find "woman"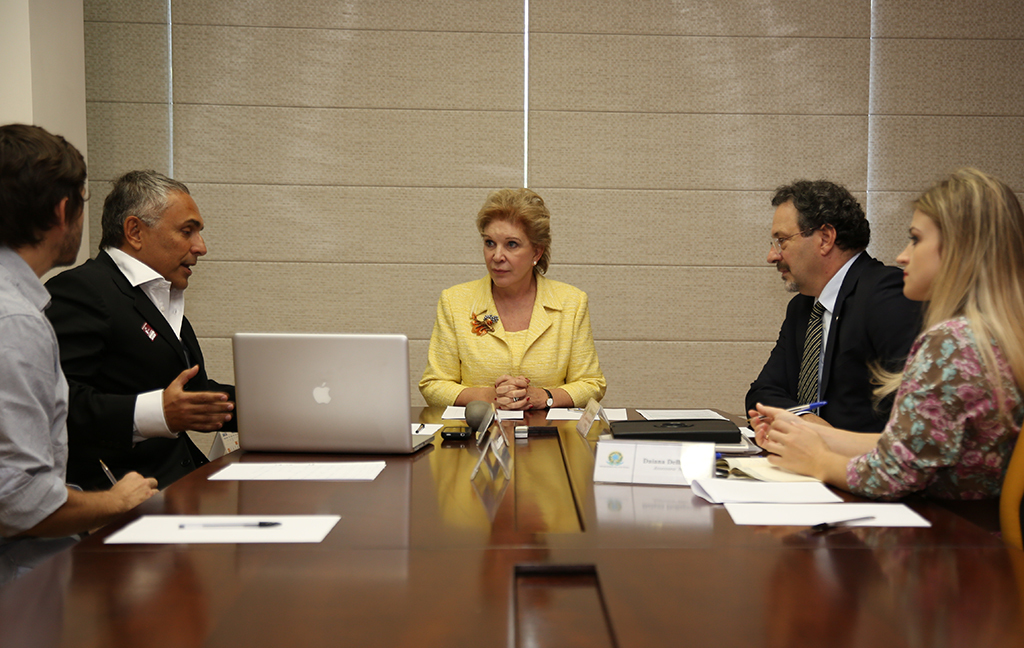
l=418, t=184, r=608, b=408
